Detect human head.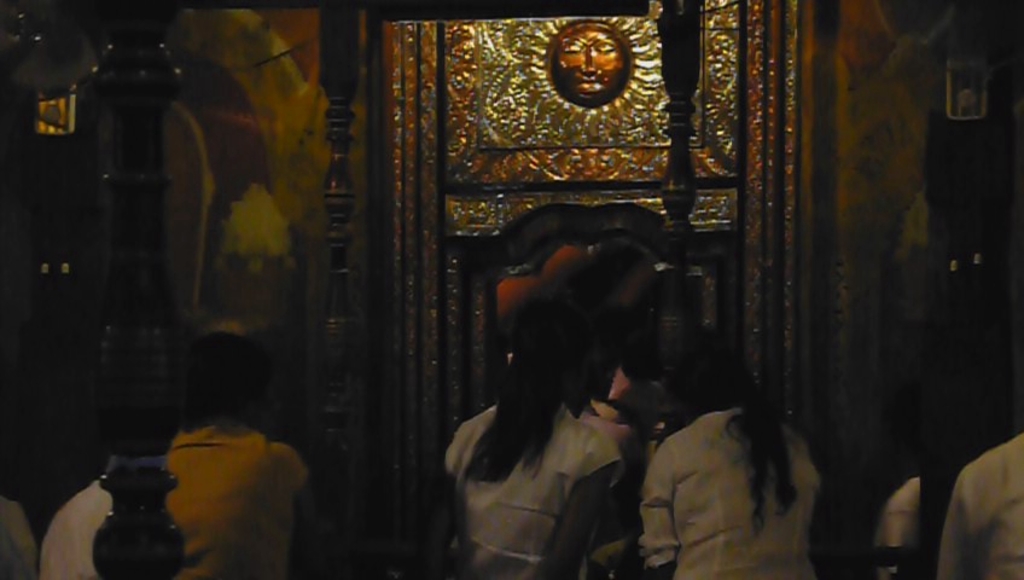
Detected at {"left": 622, "top": 343, "right": 659, "bottom": 387}.
